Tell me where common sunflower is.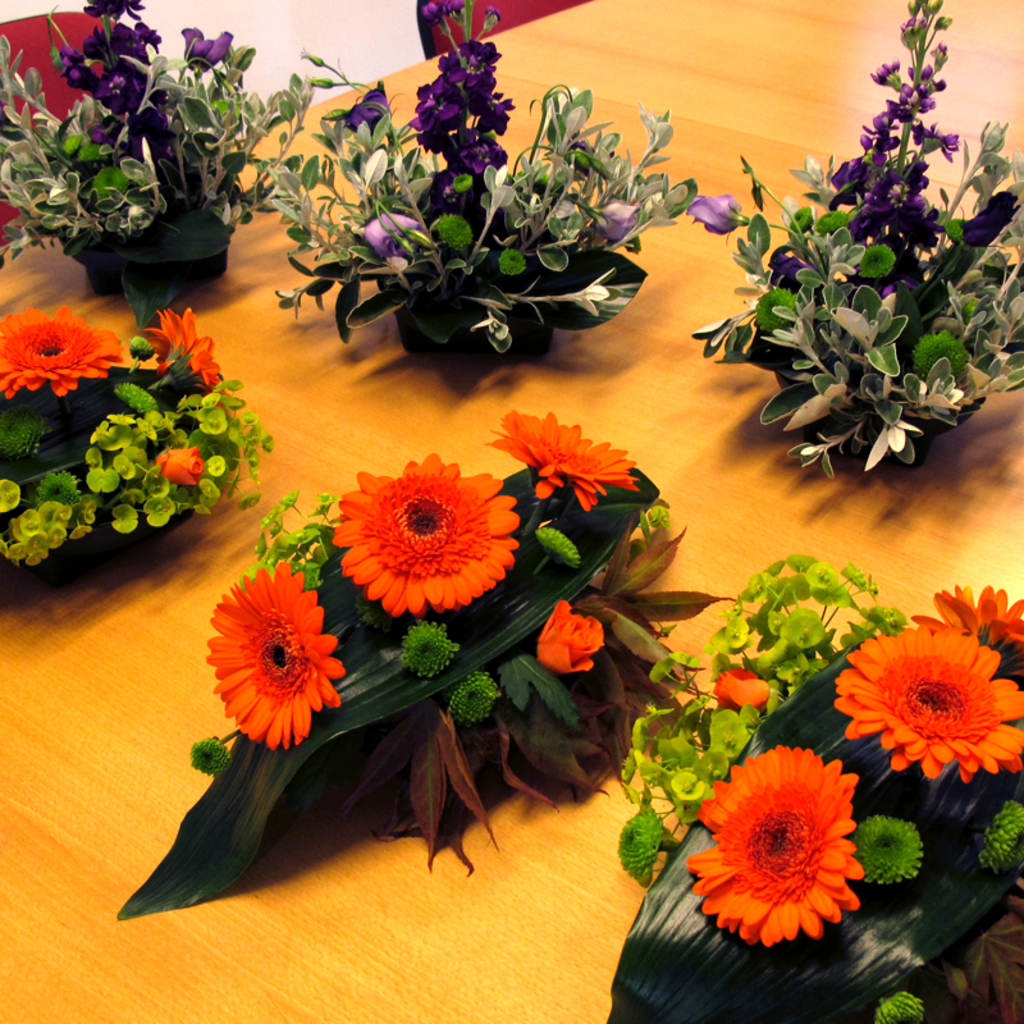
common sunflower is at pyautogui.locateOnScreen(210, 567, 343, 754).
